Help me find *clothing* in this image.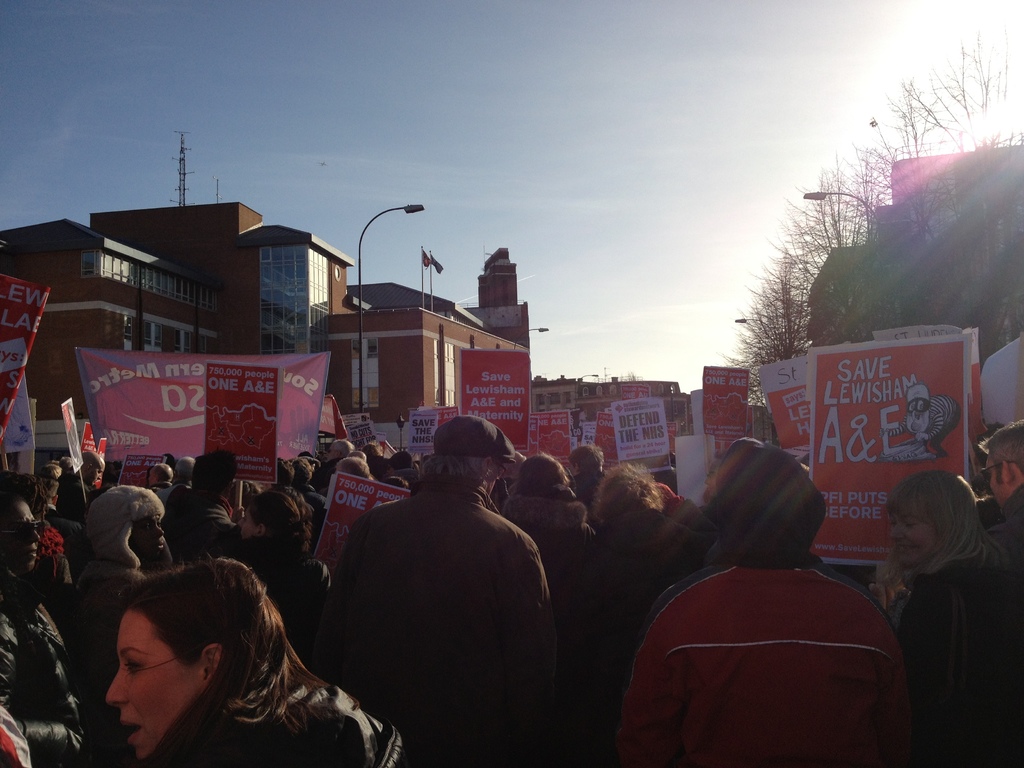
Found it: <region>161, 483, 237, 564</region>.
